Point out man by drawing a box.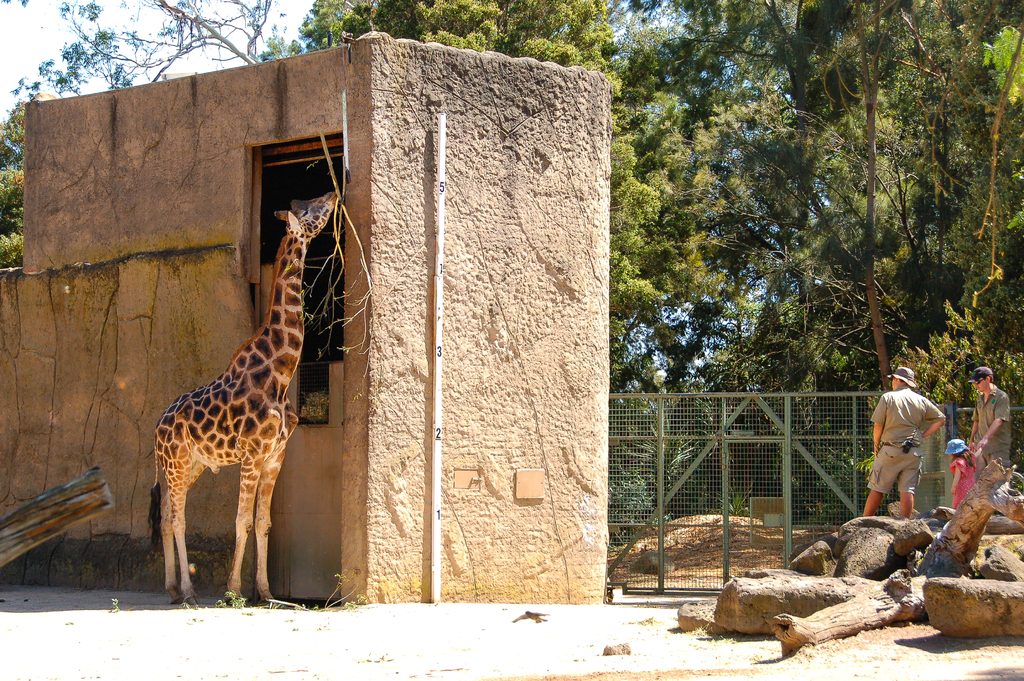
<box>856,367,948,516</box>.
